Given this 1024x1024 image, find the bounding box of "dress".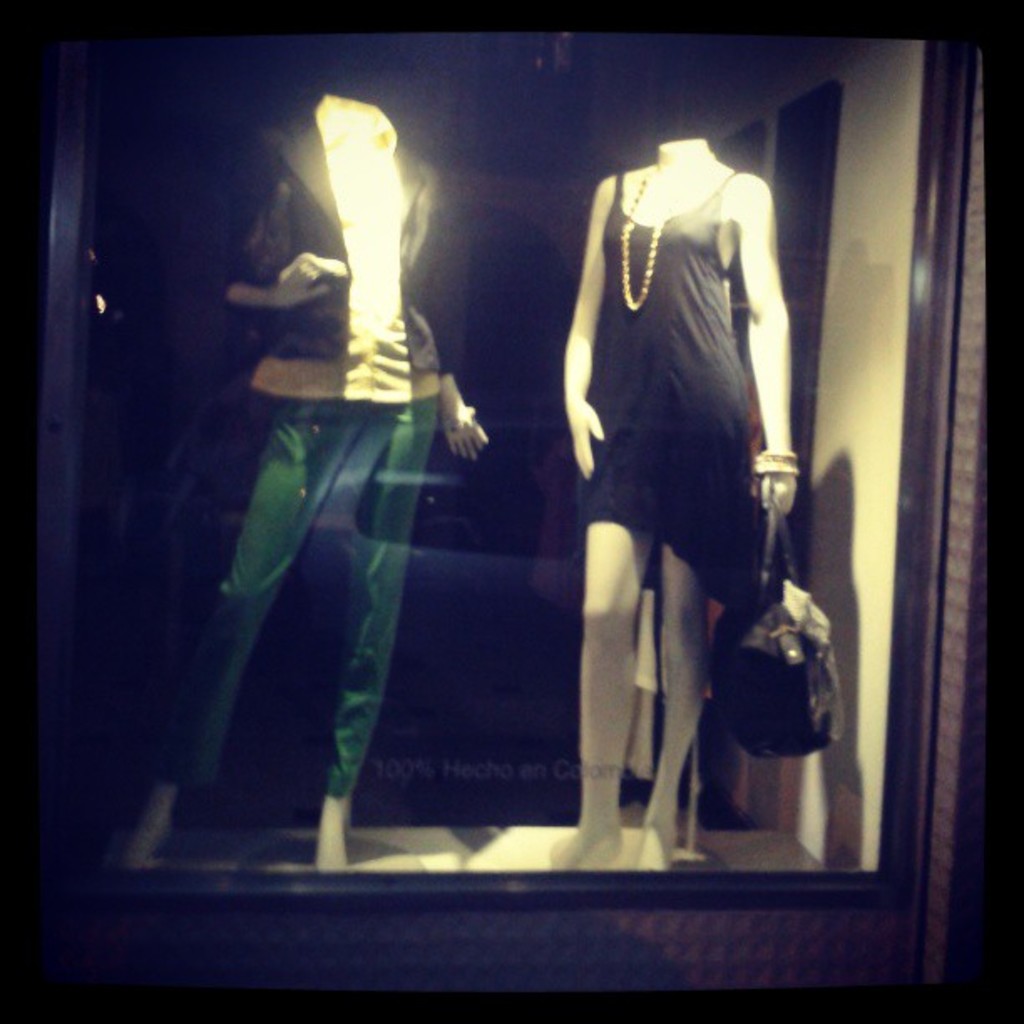
[x1=587, y1=166, x2=800, y2=622].
